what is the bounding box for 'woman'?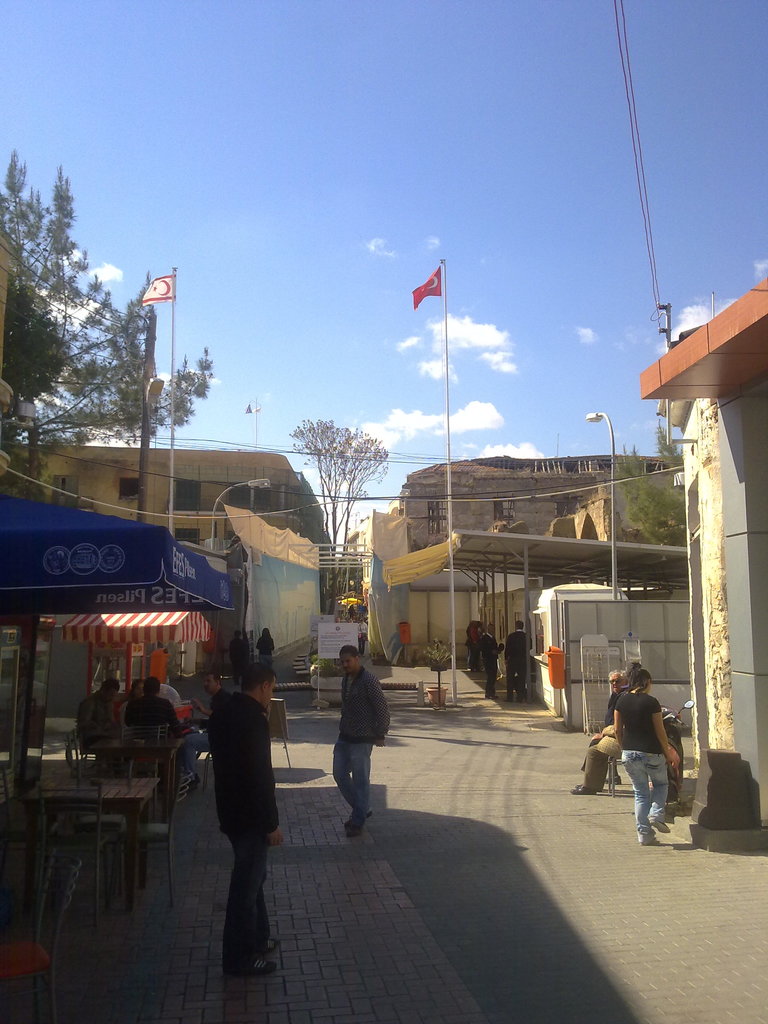
box(257, 628, 275, 669).
